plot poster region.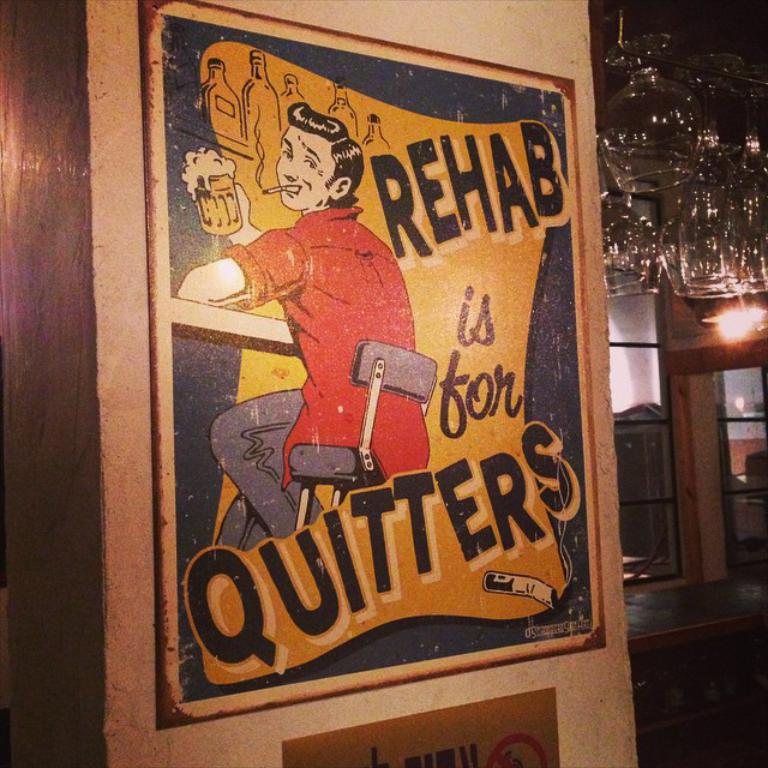
Plotted at detection(140, 0, 606, 733).
